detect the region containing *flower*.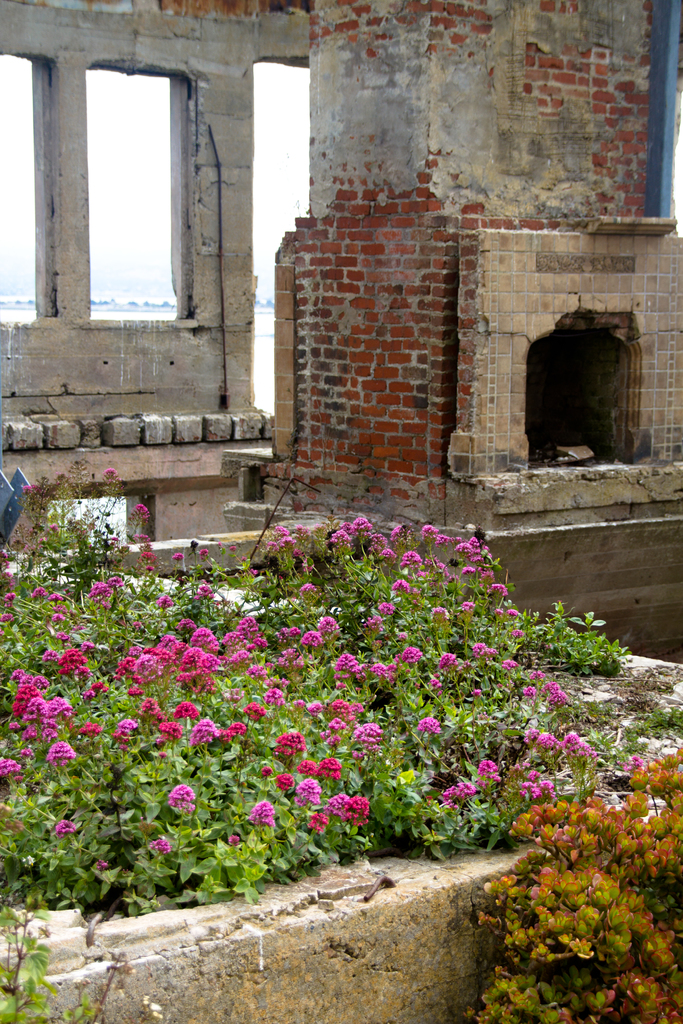
(168,781,195,815).
